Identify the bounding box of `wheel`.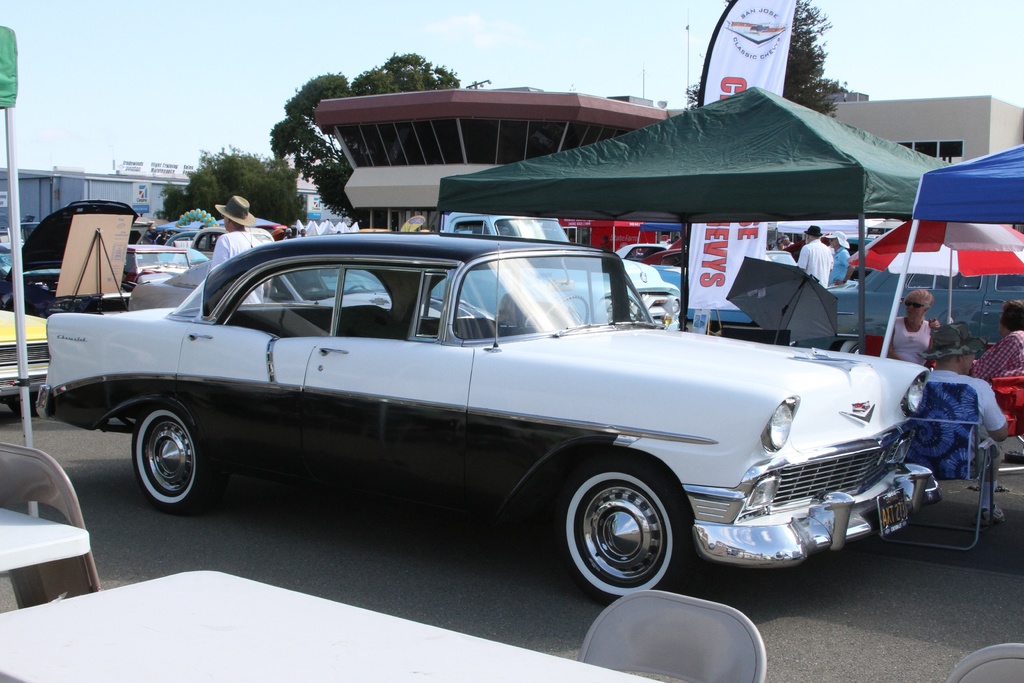
bbox=(533, 293, 593, 330).
